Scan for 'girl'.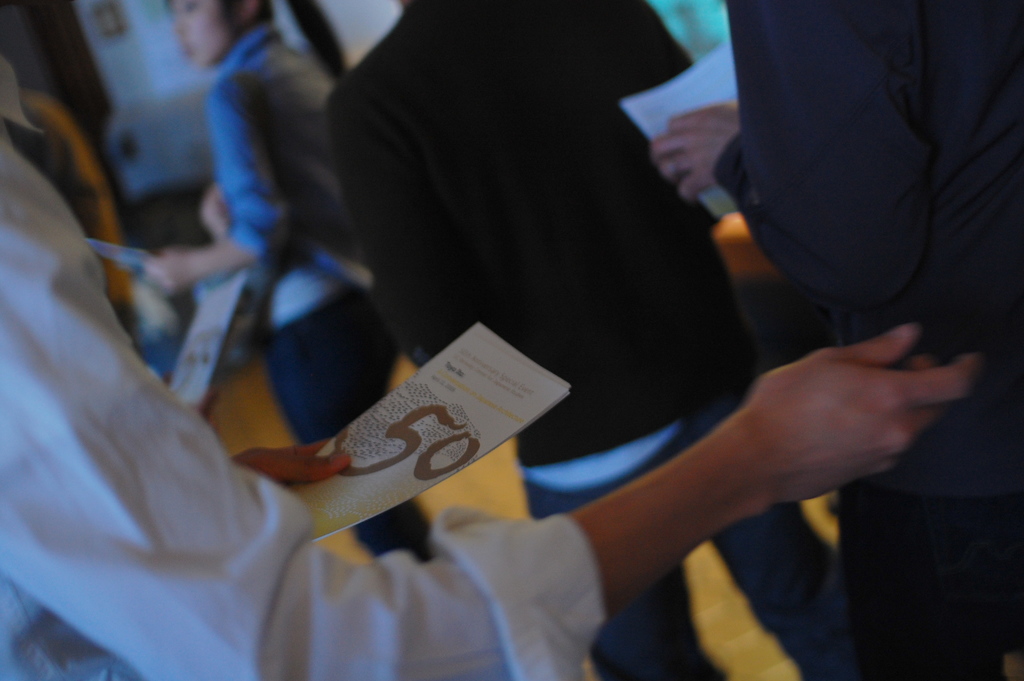
Scan result: l=120, t=0, r=442, b=575.
